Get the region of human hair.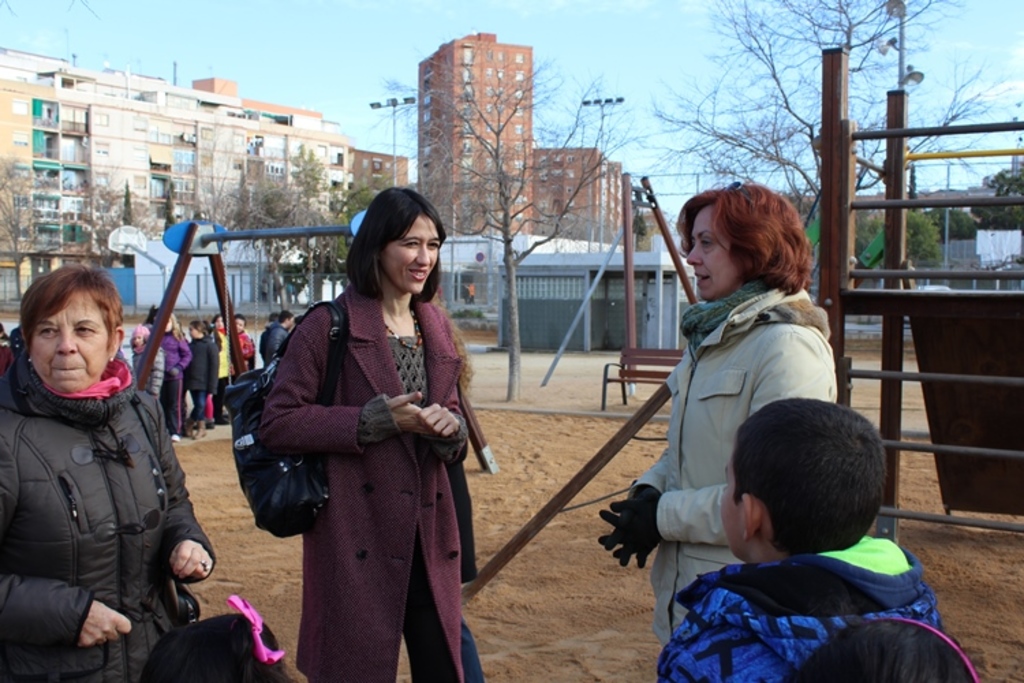
{"x1": 669, "y1": 189, "x2": 808, "y2": 307}.
